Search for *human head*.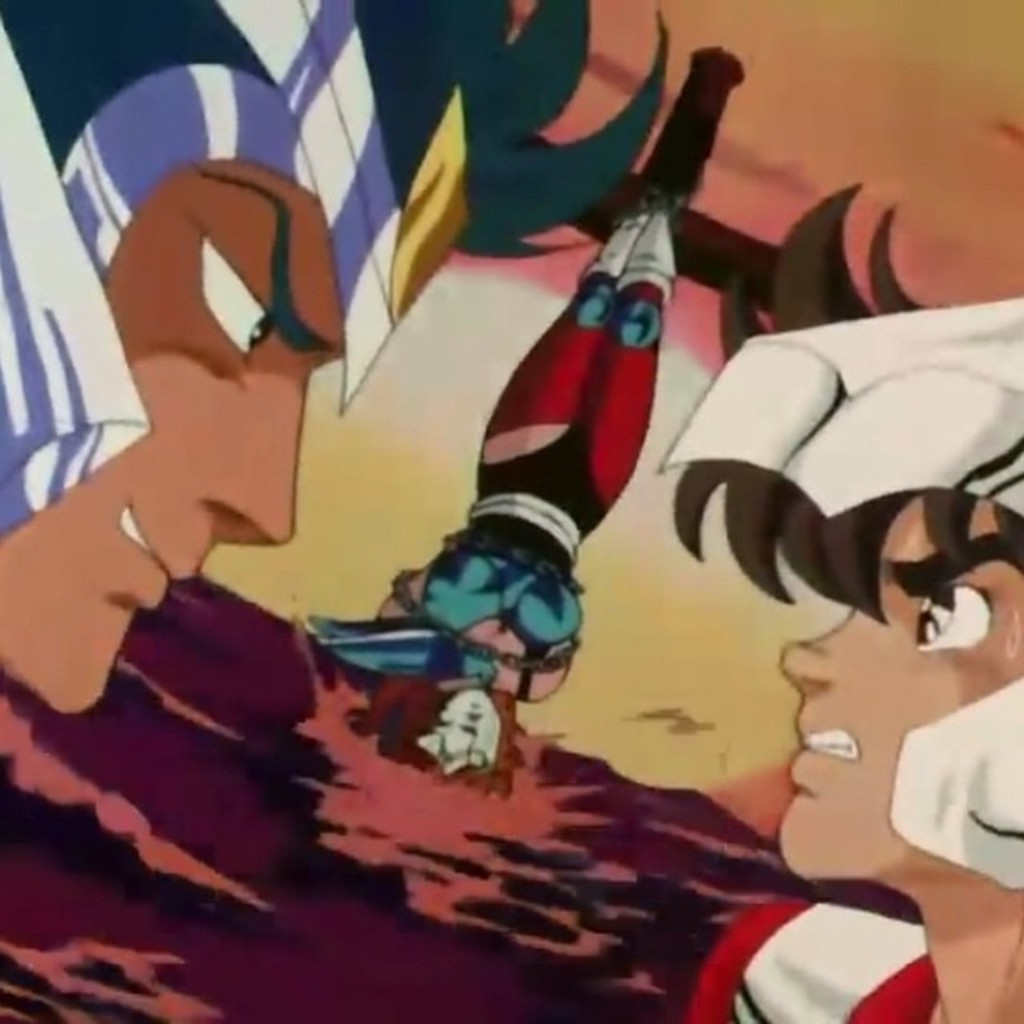
Found at box=[0, 0, 342, 720].
